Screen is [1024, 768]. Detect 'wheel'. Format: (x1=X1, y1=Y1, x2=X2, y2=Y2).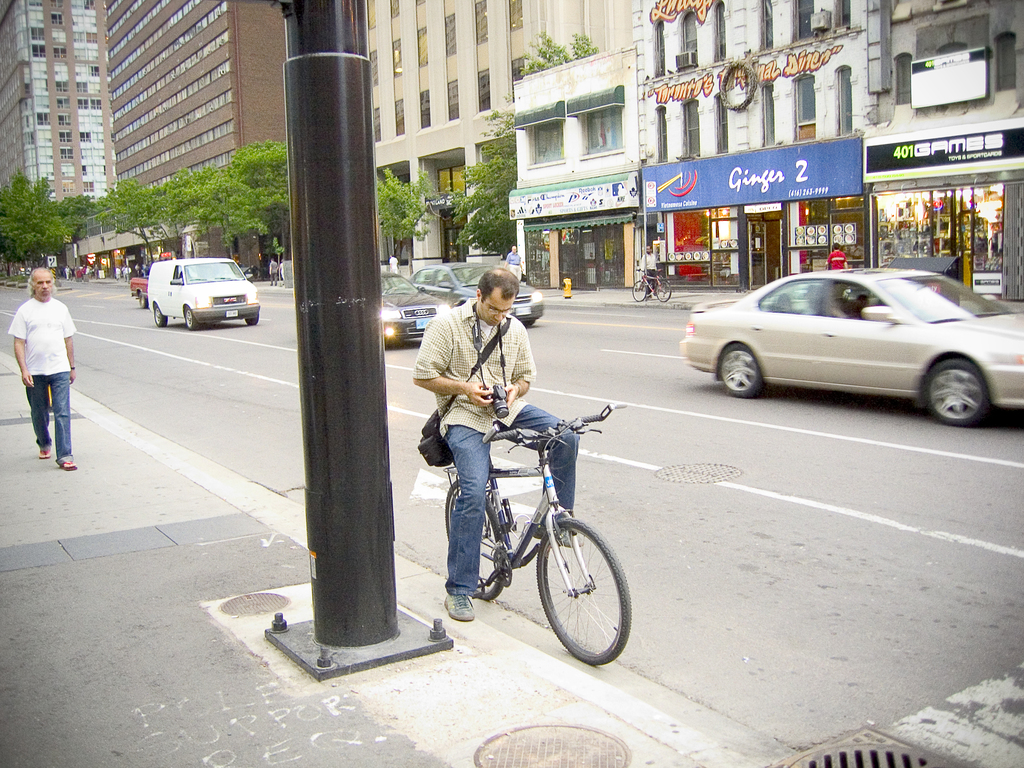
(x1=656, y1=280, x2=672, y2=300).
